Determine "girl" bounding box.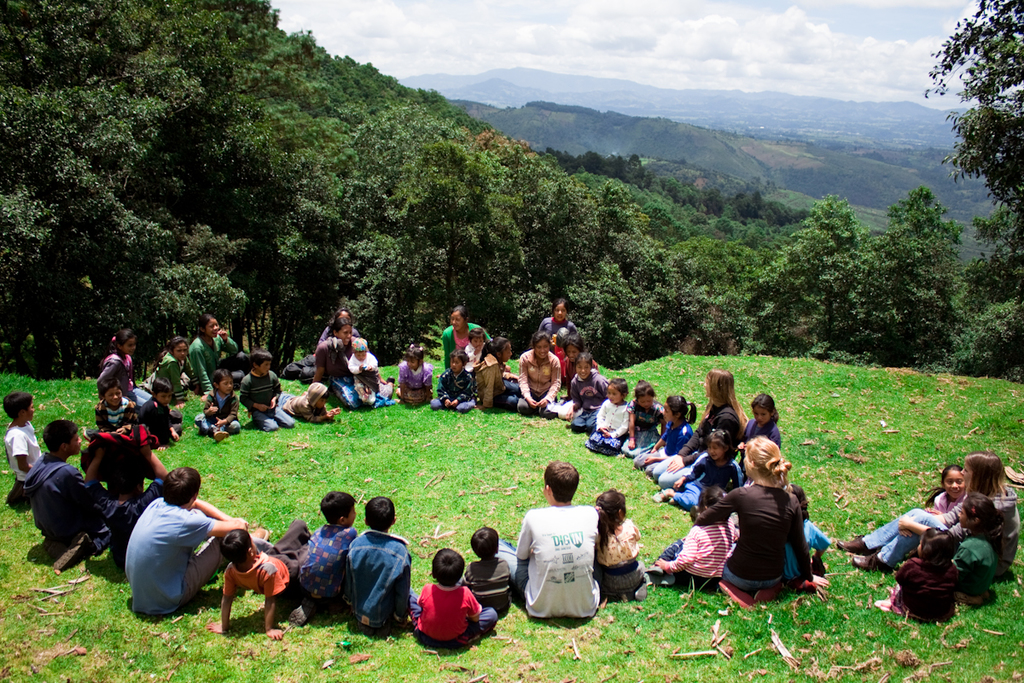
Determined: region(393, 345, 431, 404).
